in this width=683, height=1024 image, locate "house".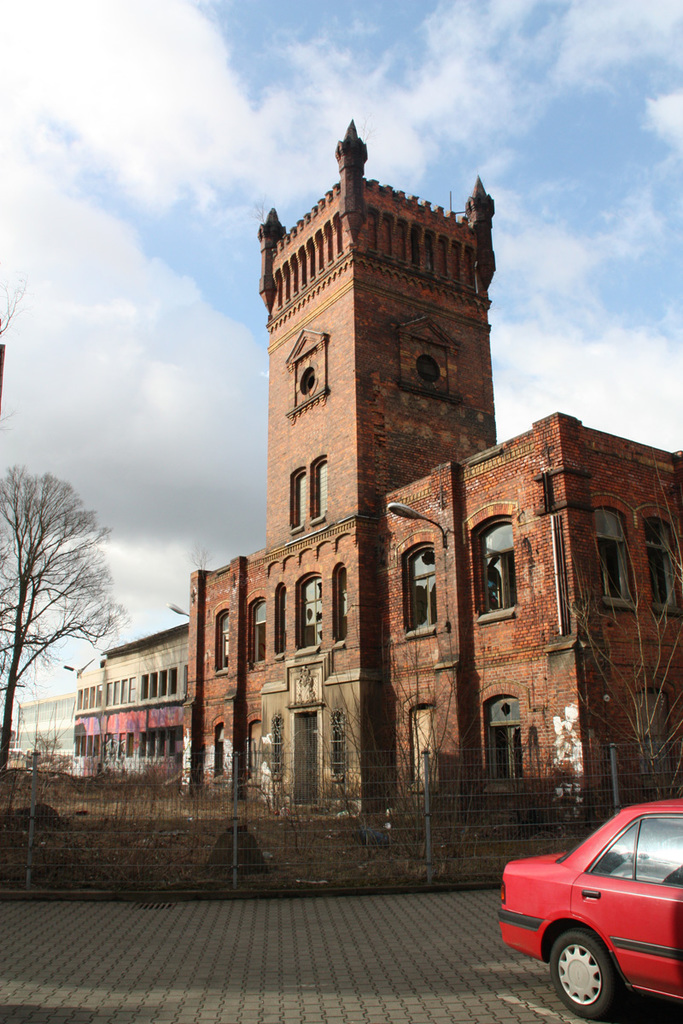
Bounding box: {"x1": 70, "y1": 632, "x2": 204, "y2": 847}.
